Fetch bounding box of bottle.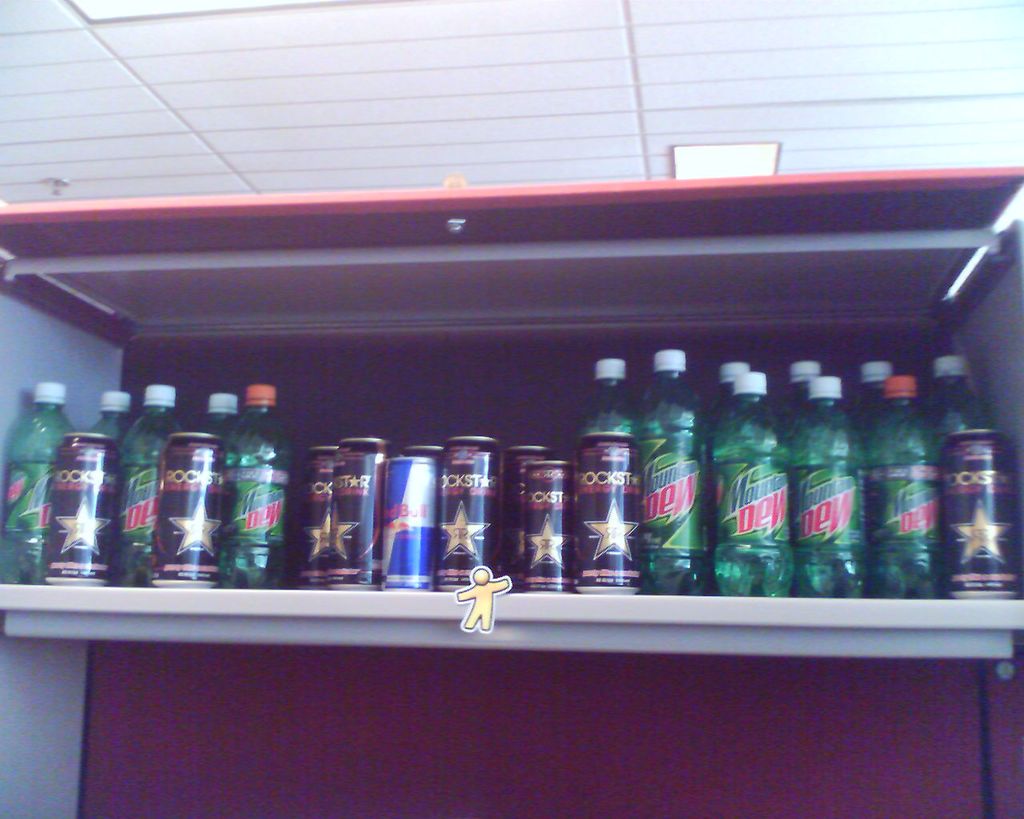
Bbox: crop(3, 382, 76, 585).
